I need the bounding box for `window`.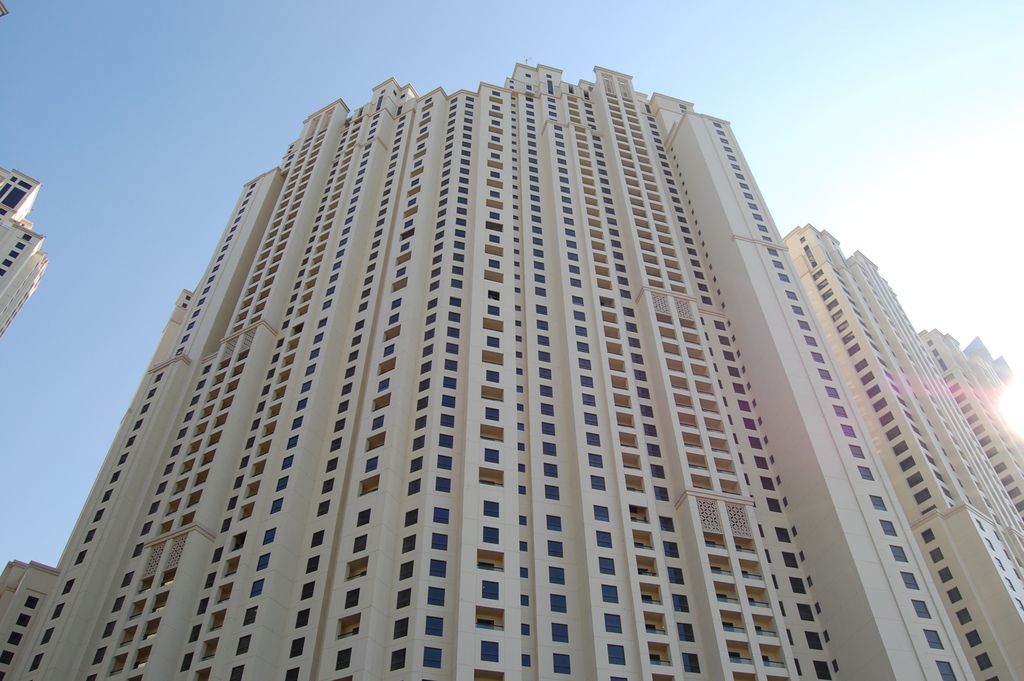
Here it is: detection(390, 313, 399, 323).
